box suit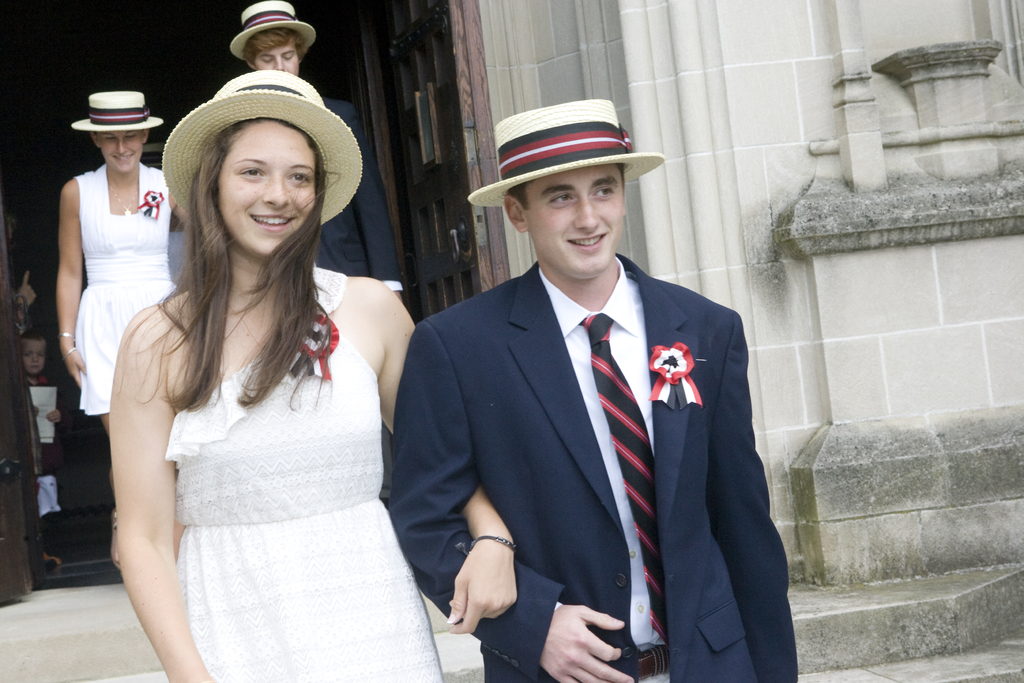
l=405, t=164, r=778, b=669
